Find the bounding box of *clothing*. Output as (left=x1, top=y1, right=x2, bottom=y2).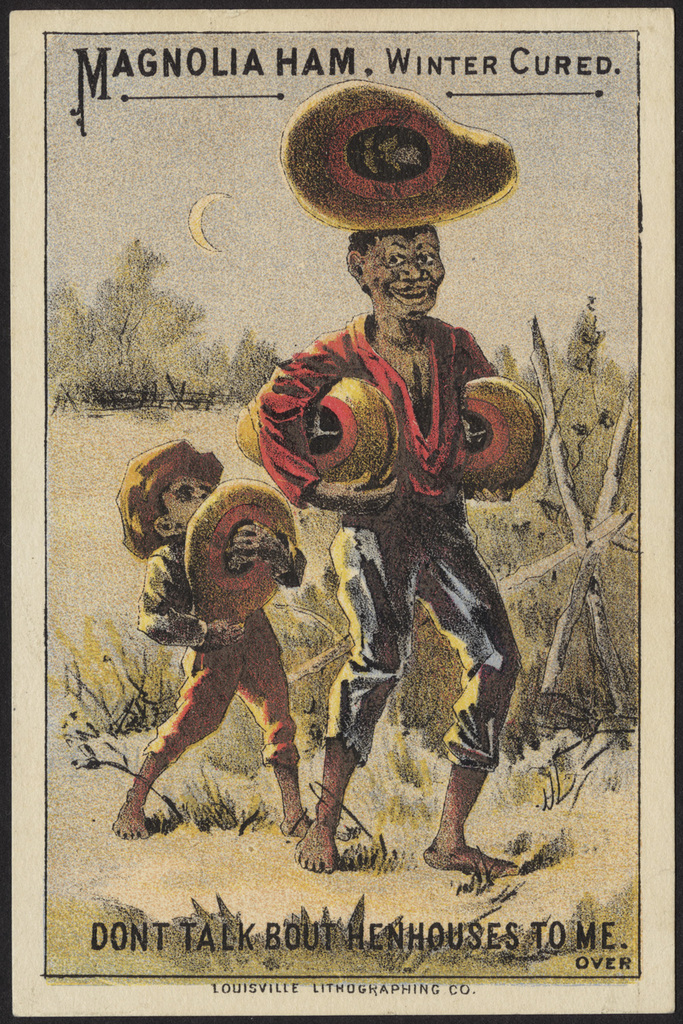
(left=258, top=311, right=527, bottom=770).
